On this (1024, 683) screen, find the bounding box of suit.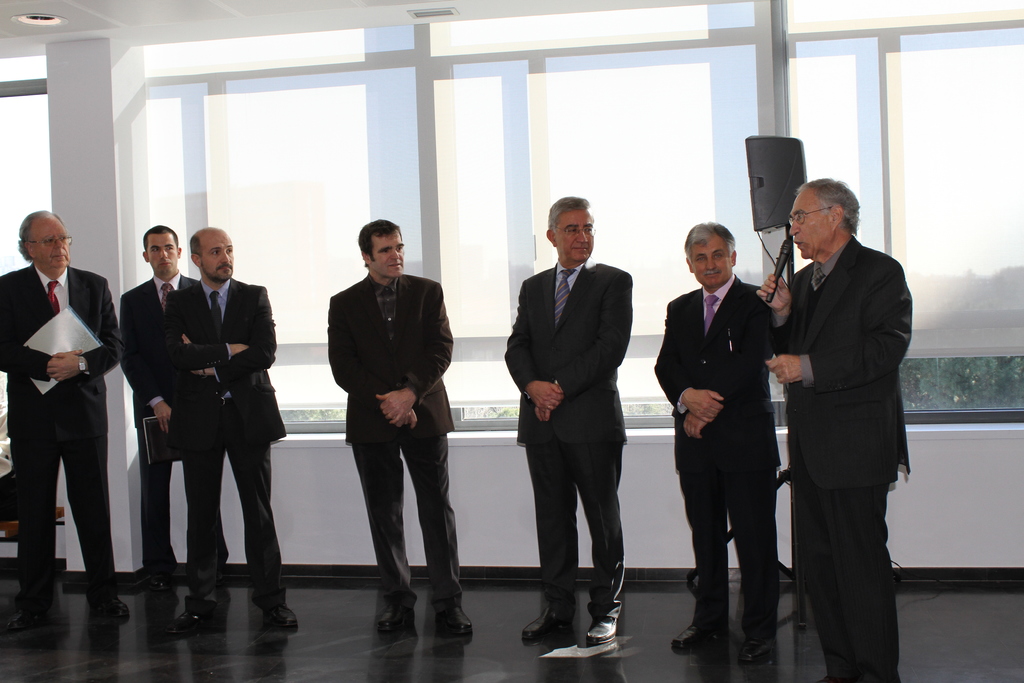
Bounding box: bbox=(120, 276, 229, 573).
